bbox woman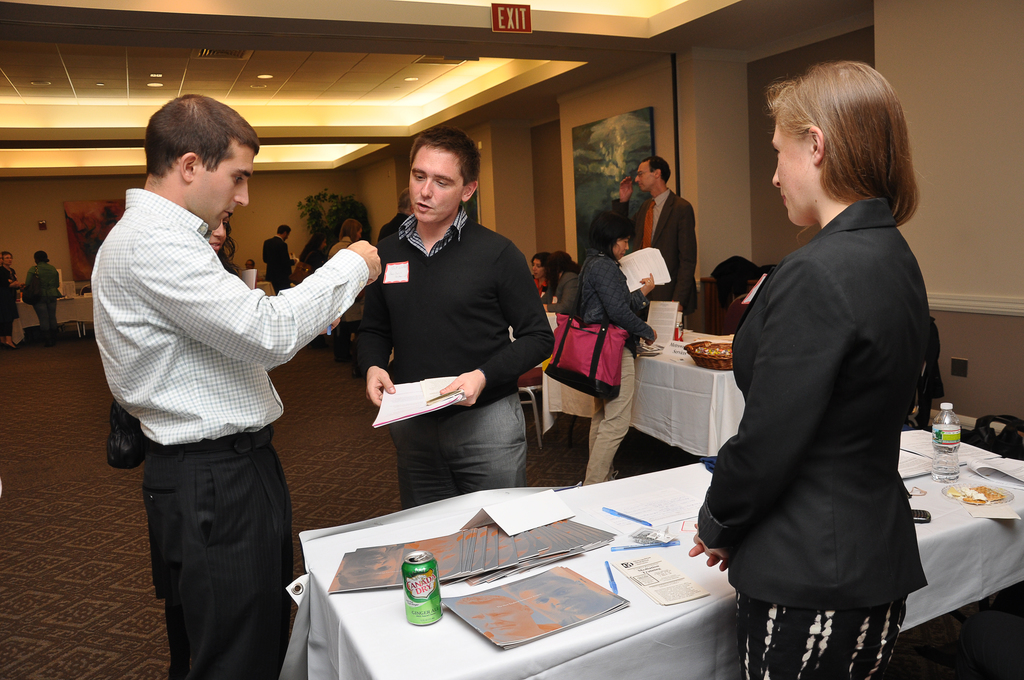
(150, 211, 243, 679)
